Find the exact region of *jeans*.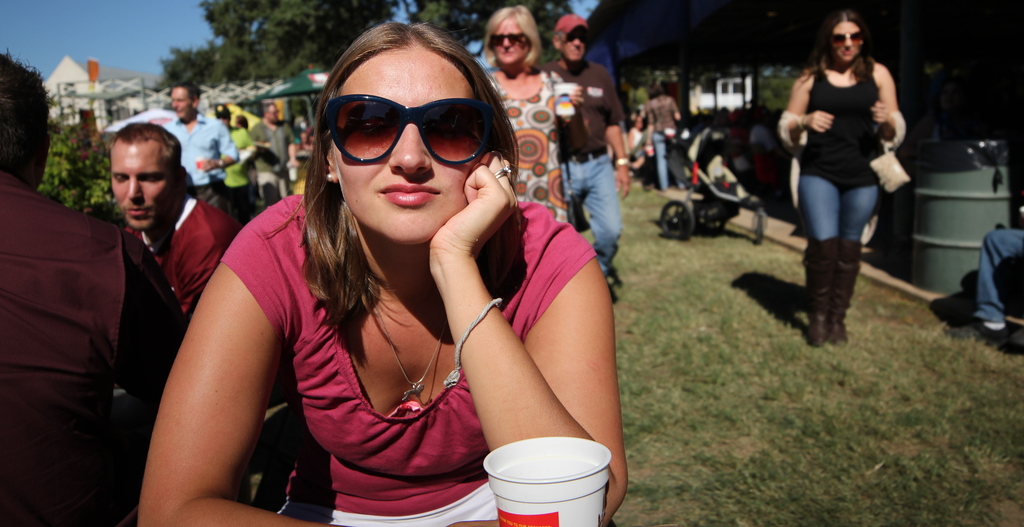
Exact region: bbox=(563, 145, 620, 273).
